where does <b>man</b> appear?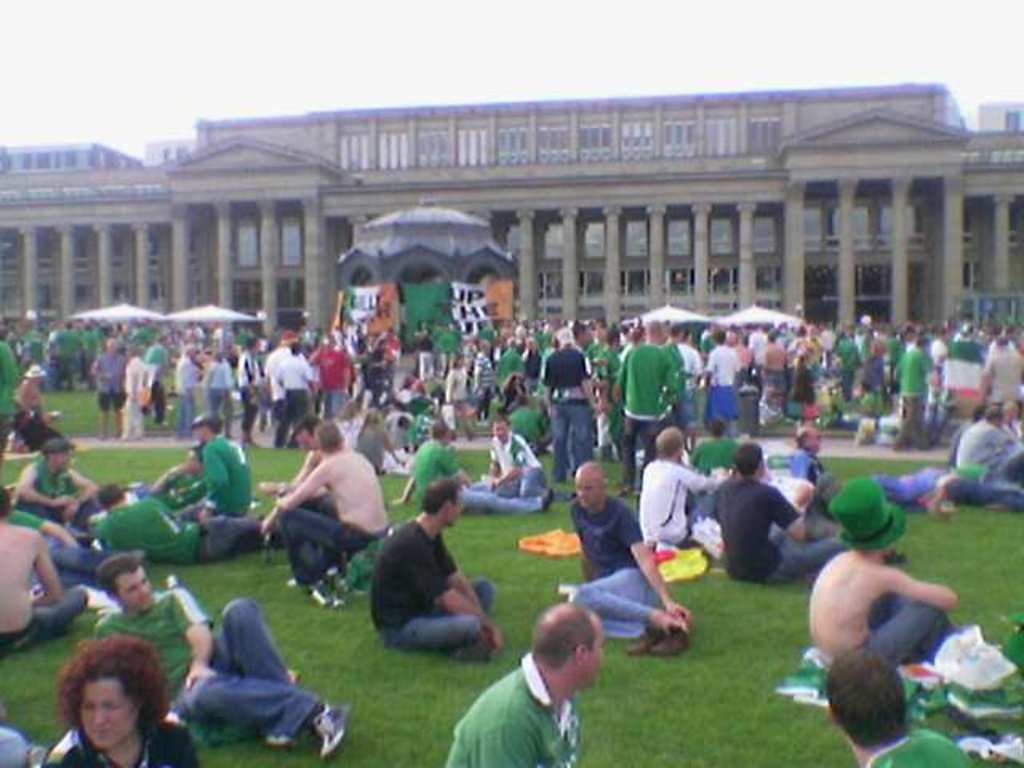
Appears at box=[88, 480, 262, 560].
